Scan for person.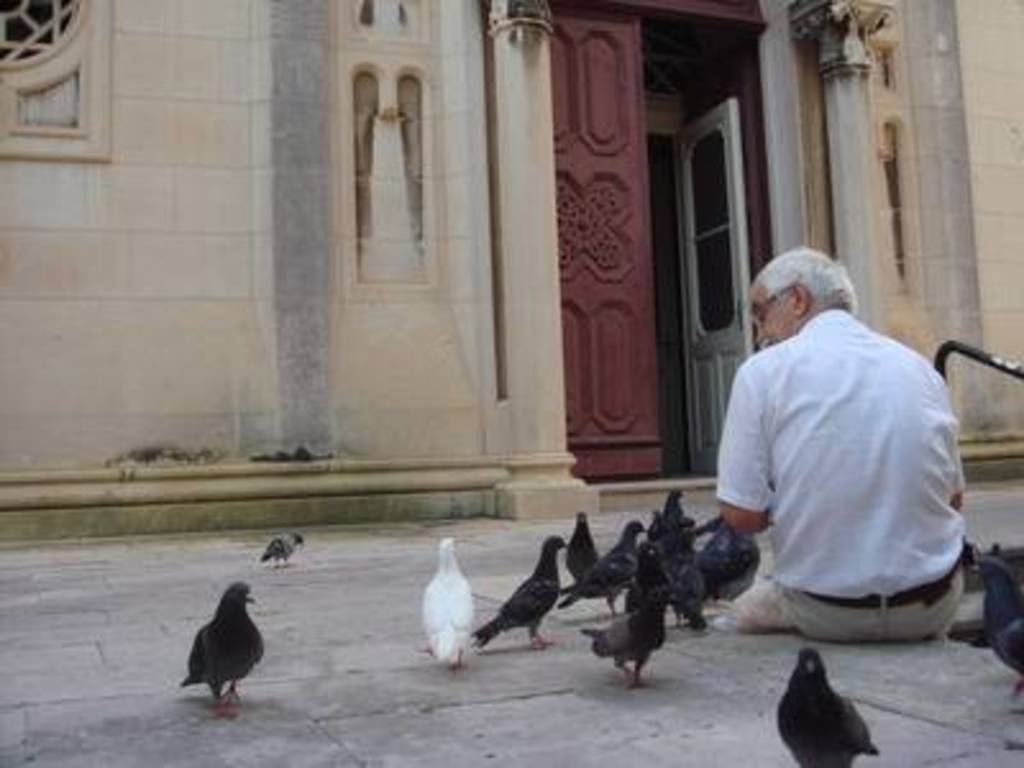
Scan result: BBox(724, 218, 975, 678).
